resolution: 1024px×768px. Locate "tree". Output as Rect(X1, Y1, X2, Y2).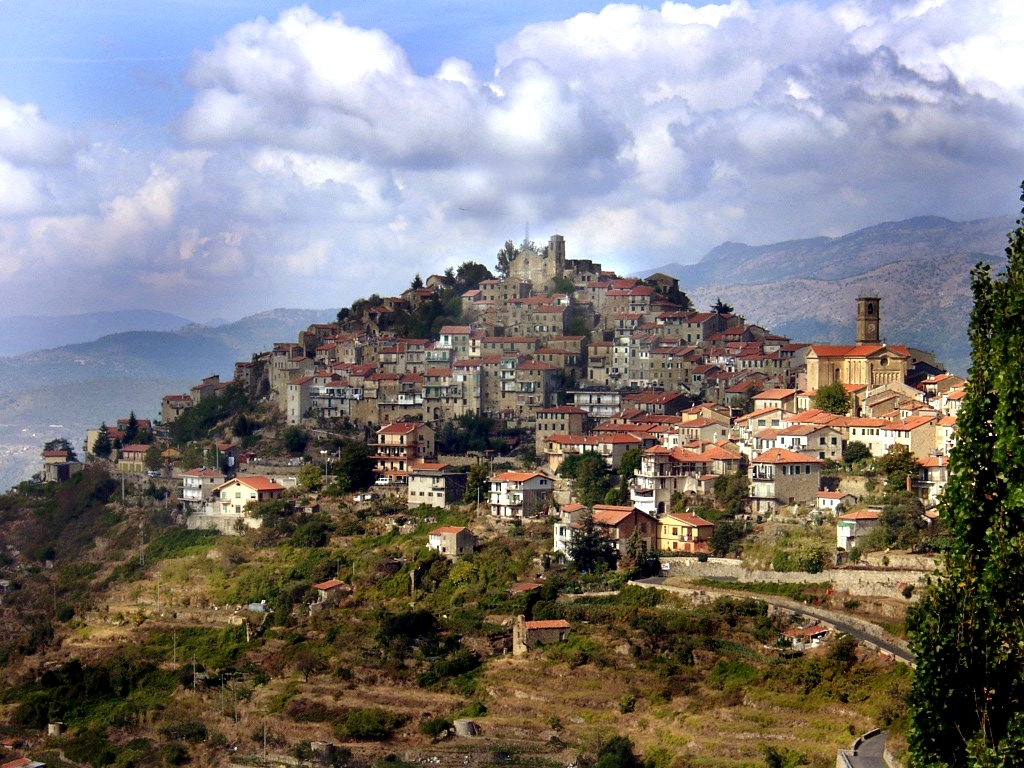
Rect(558, 302, 591, 338).
